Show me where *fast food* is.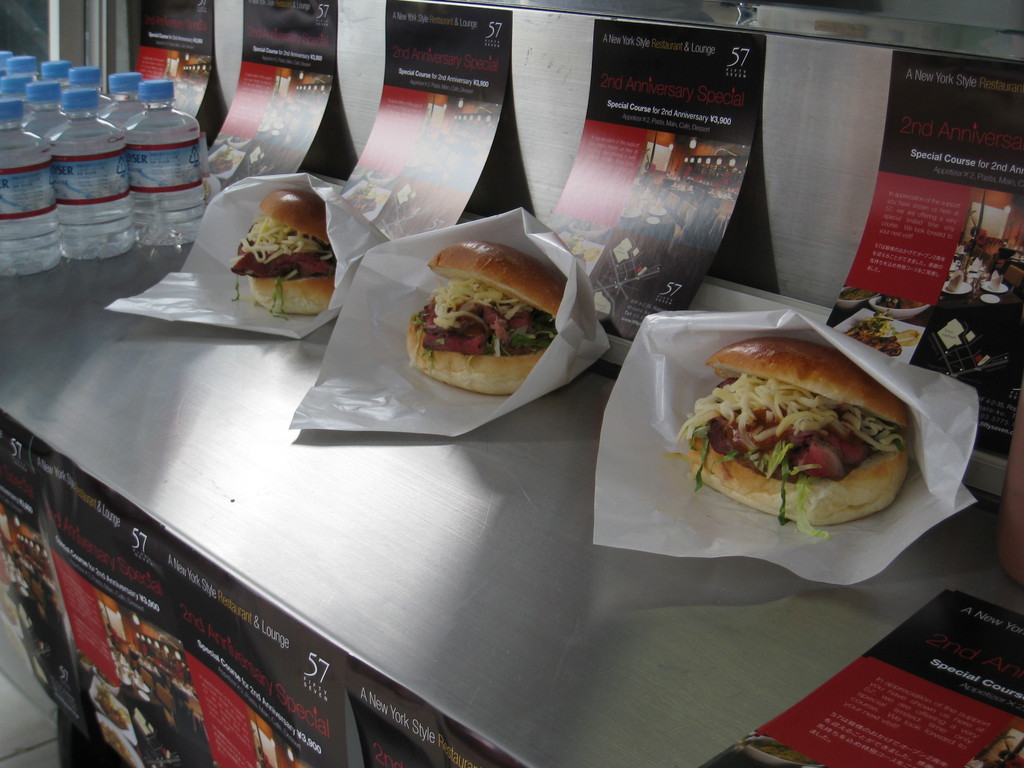
*fast food* is at (676,335,906,529).
